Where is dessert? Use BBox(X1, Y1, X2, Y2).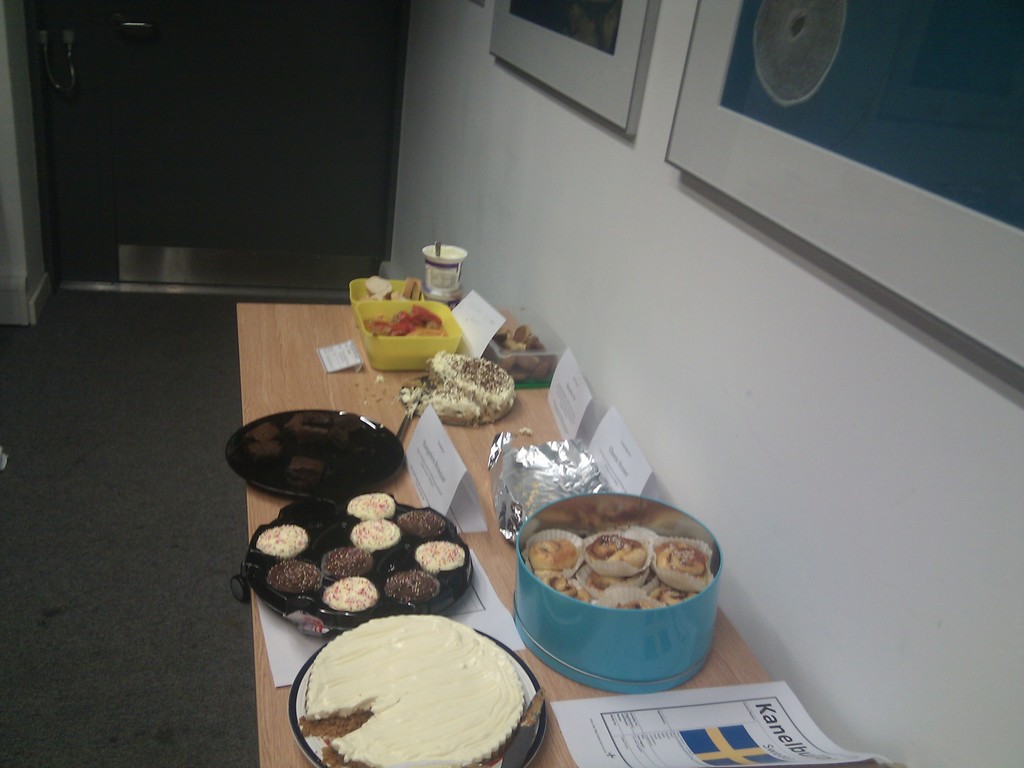
BBox(583, 566, 652, 587).
